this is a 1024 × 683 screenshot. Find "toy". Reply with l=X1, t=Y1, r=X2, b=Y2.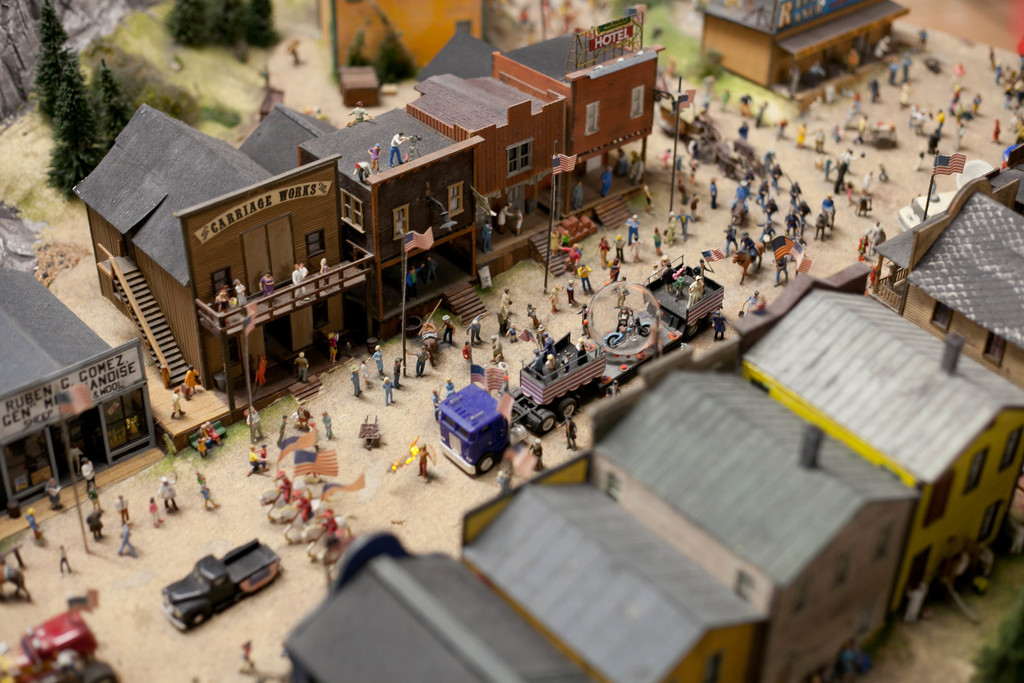
l=550, t=284, r=558, b=312.
